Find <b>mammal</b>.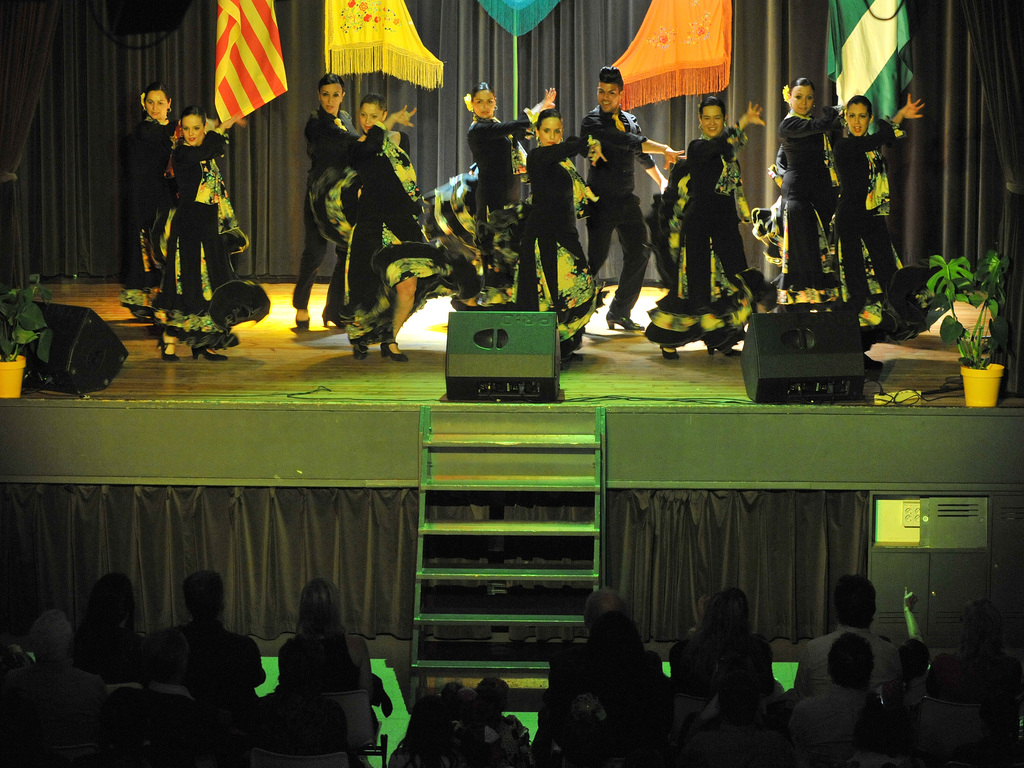
box=[93, 569, 141, 689].
